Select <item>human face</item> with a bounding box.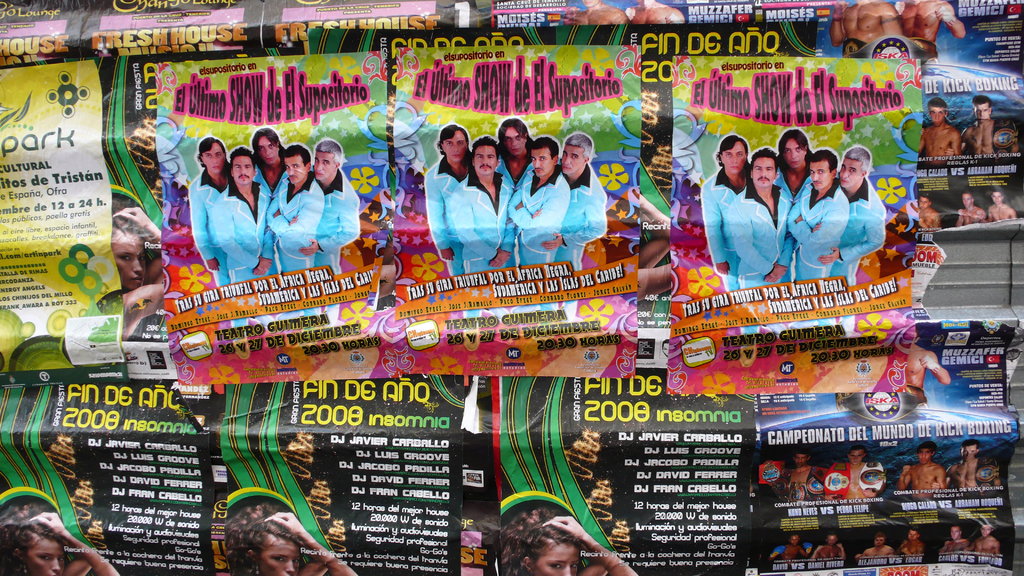
<box>790,534,803,544</box>.
